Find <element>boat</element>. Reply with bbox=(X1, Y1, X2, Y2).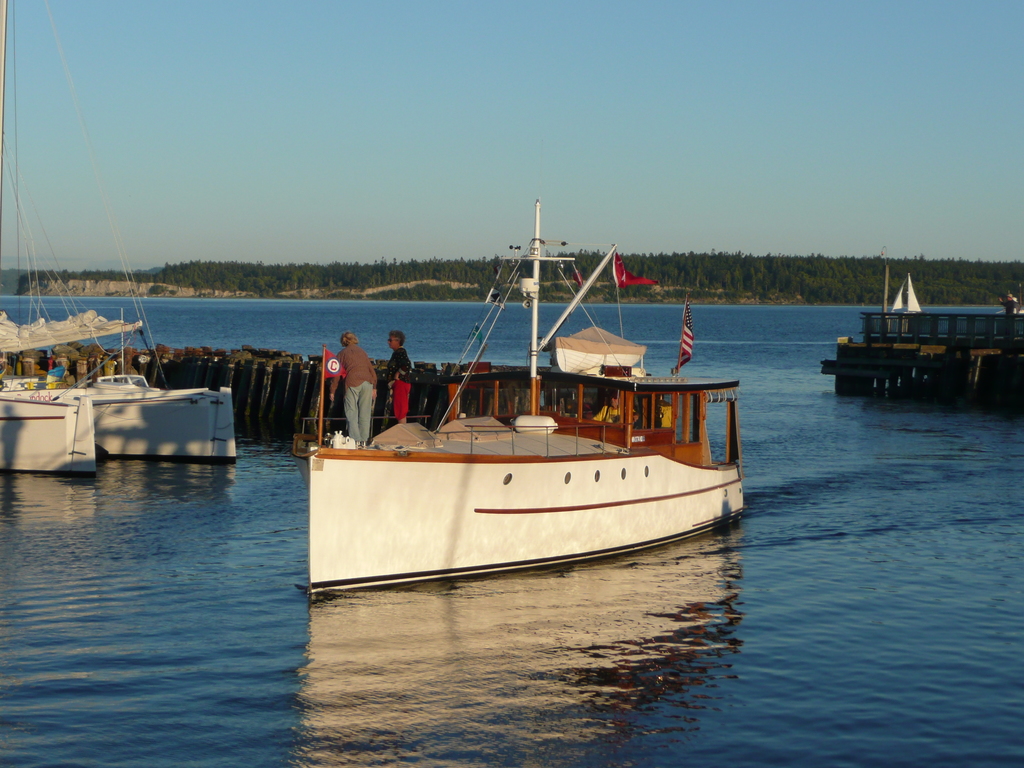
bbox=(294, 198, 752, 596).
